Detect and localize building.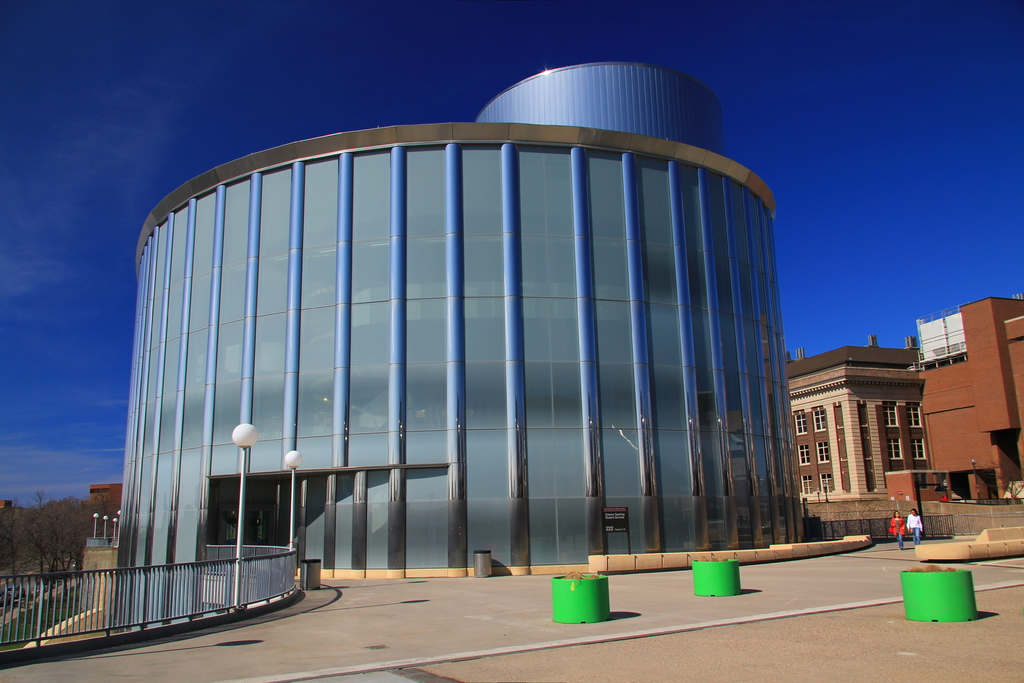
Localized at bbox=[785, 334, 922, 500].
